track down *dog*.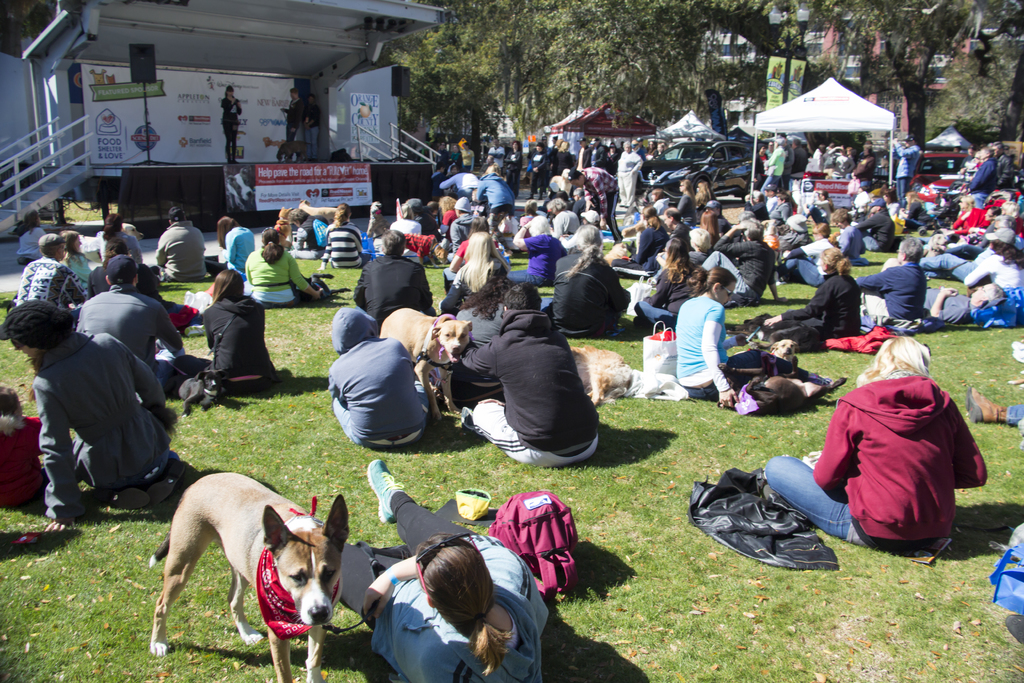
Tracked to Rect(381, 302, 476, 419).
